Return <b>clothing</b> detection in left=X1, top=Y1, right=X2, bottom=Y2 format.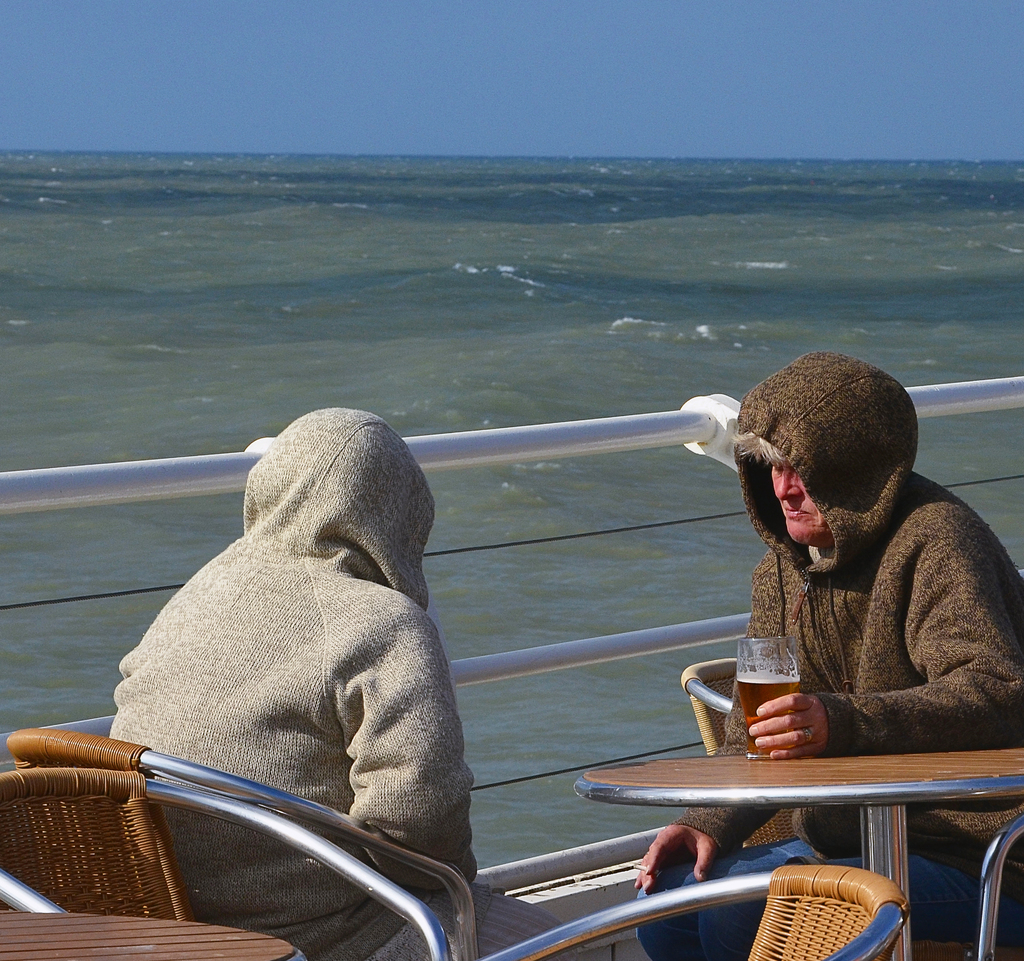
left=633, top=343, right=1023, bottom=960.
